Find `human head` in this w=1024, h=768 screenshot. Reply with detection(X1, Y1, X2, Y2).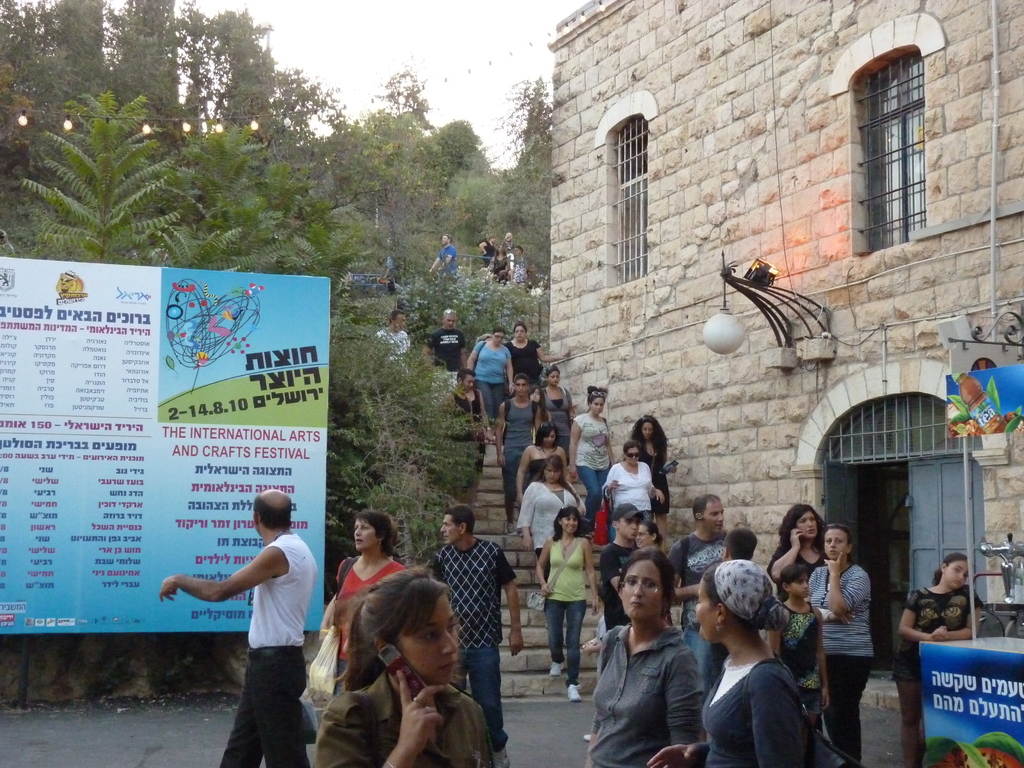
detection(491, 330, 504, 344).
